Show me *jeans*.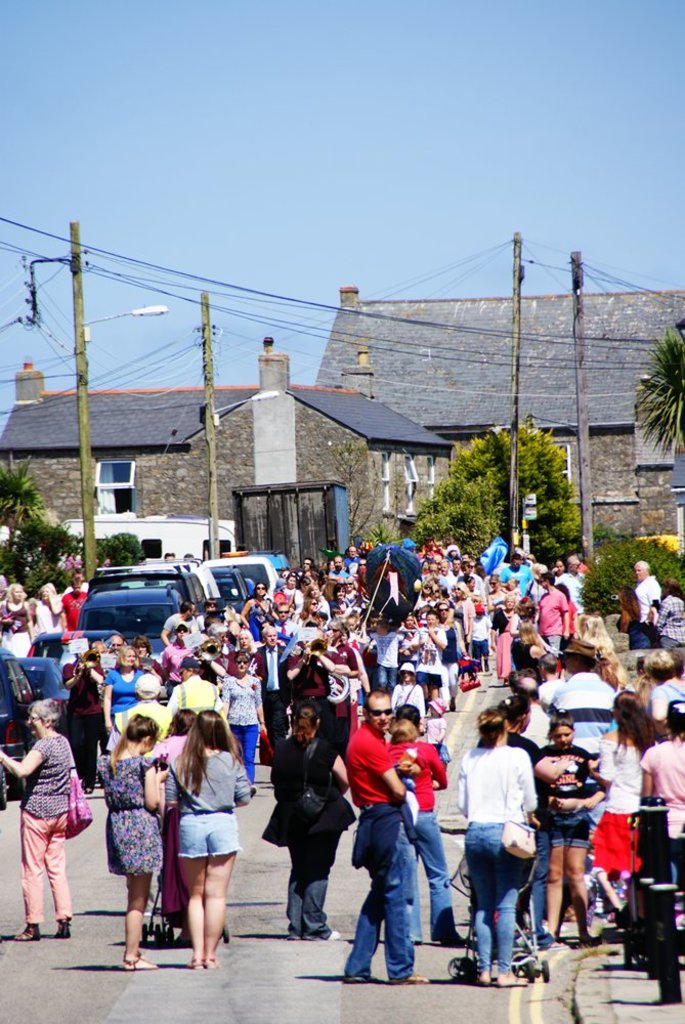
*jeans* is here: <bbox>405, 811, 454, 944</bbox>.
